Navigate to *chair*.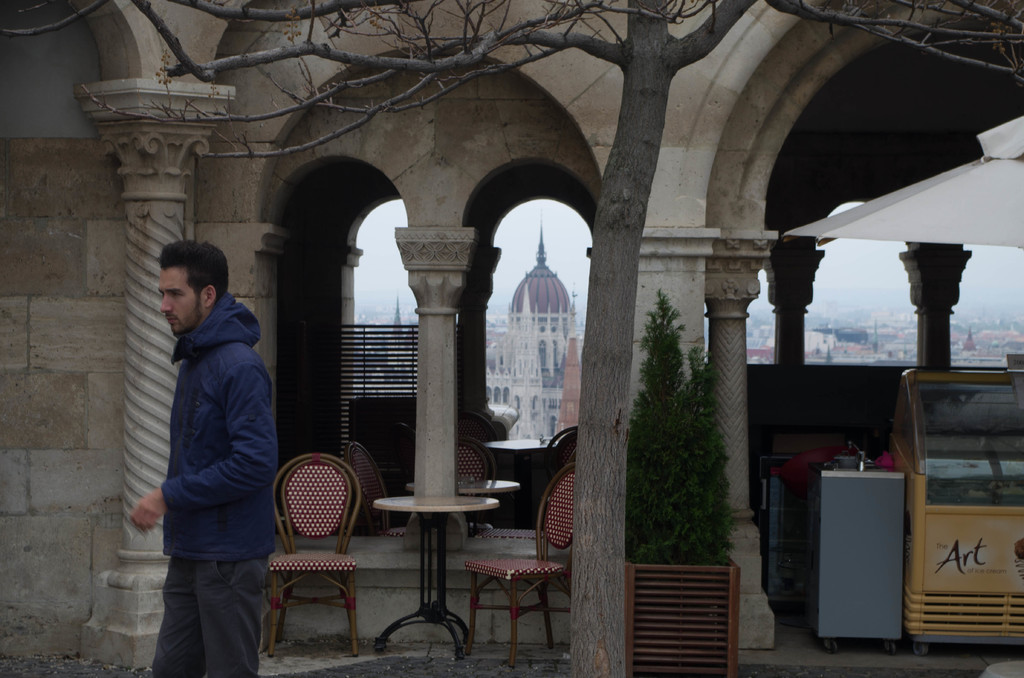
Navigation target: Rect(394, 425, 417, 485).
